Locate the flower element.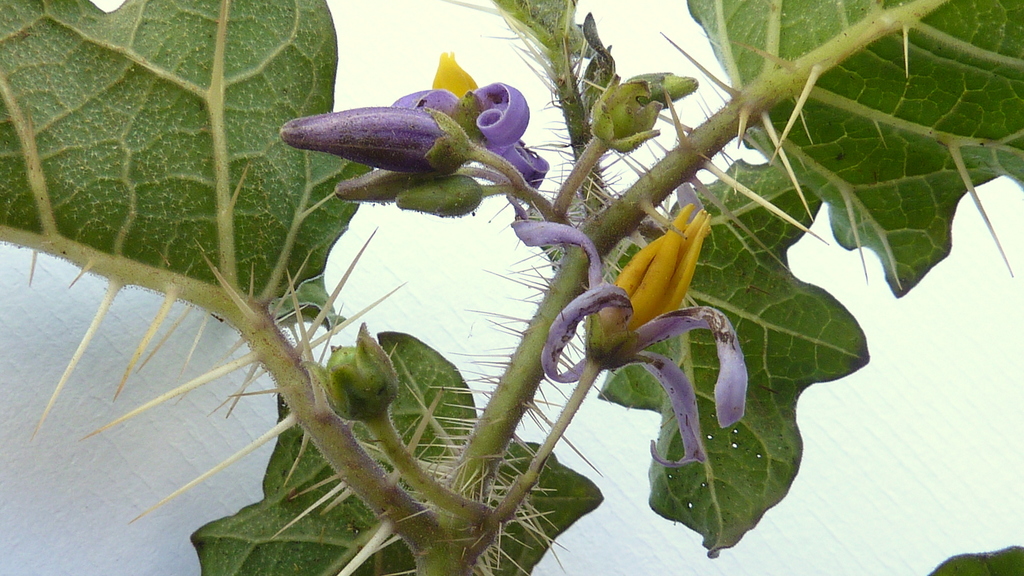
Element bbox: (591, 70, 700, 155).
